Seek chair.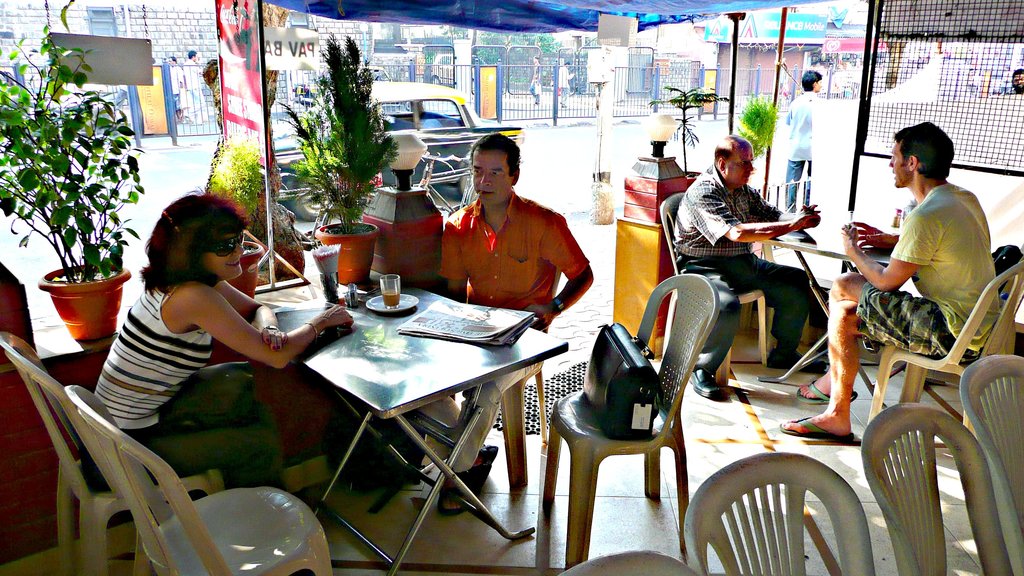
box=[0, 336, 219, 575].
